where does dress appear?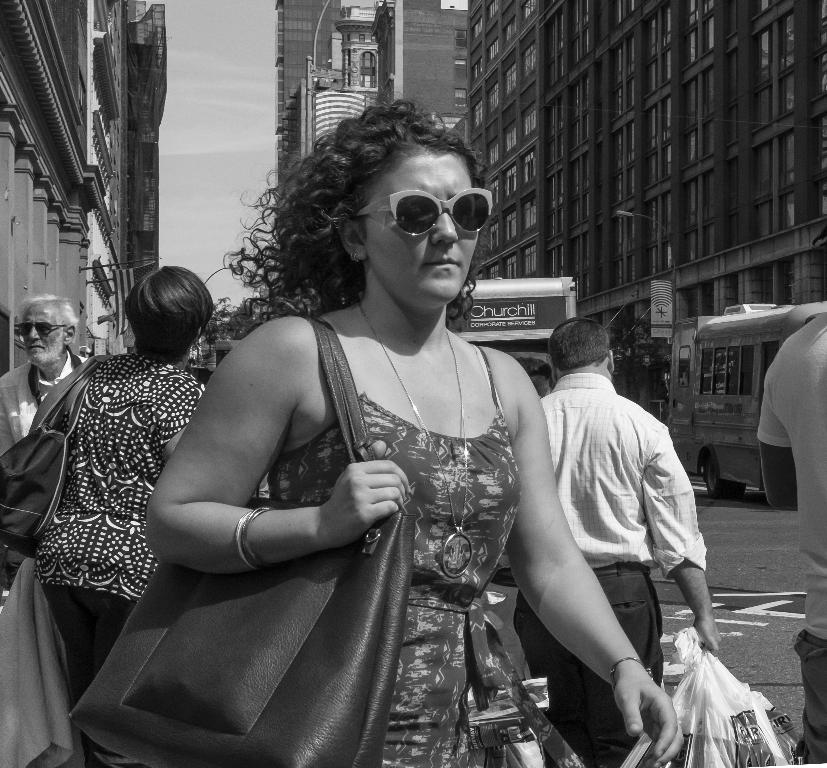
Appears at (266, 342, 584, 767).
